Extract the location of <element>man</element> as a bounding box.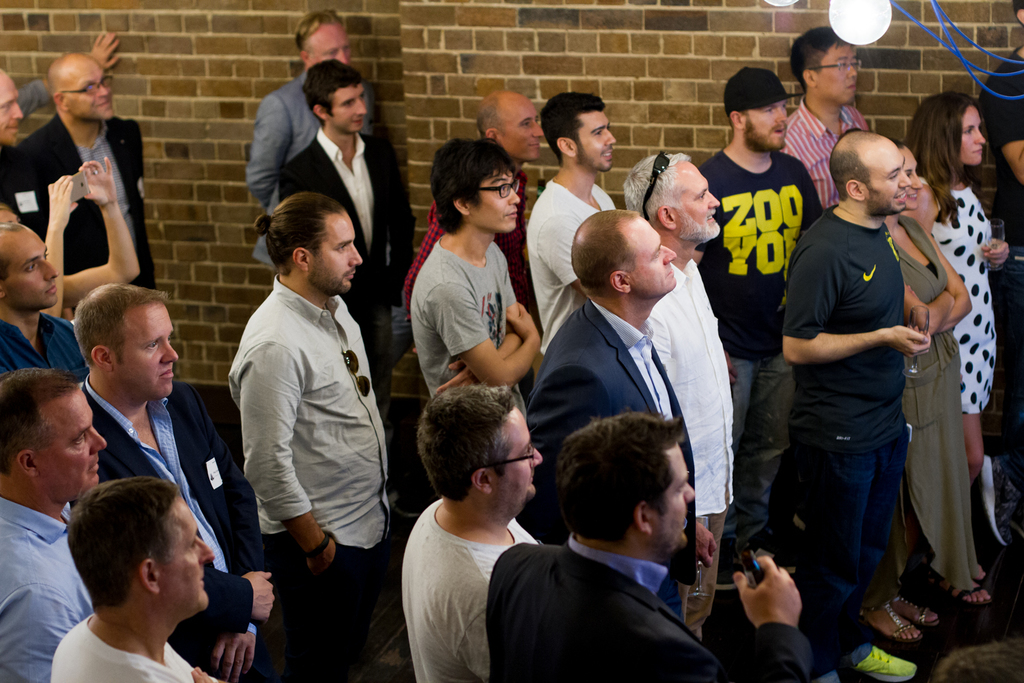
(0, 64, 25, 180).
